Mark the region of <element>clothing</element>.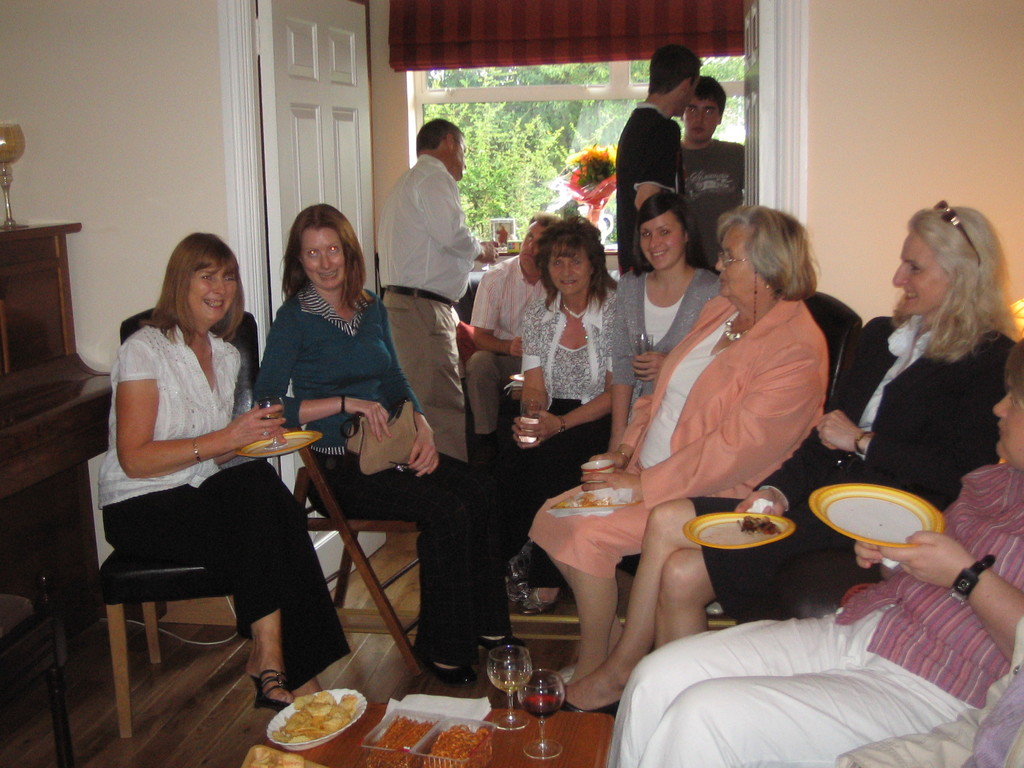
Region: region(111, 289, 311, 634).
